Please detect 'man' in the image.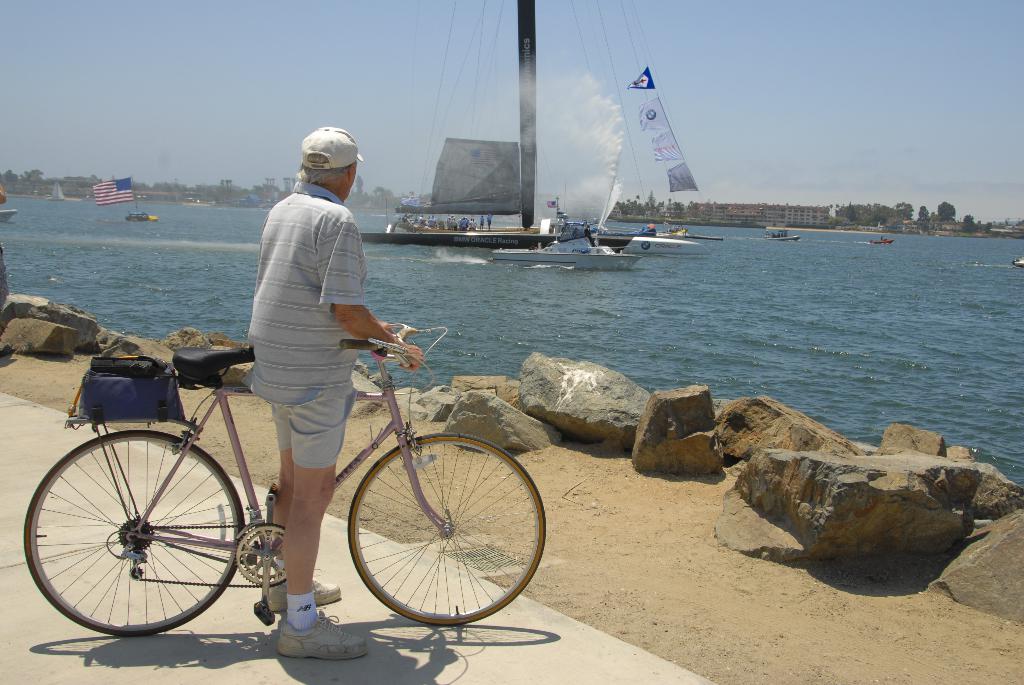
241, 127, 424, 659.
